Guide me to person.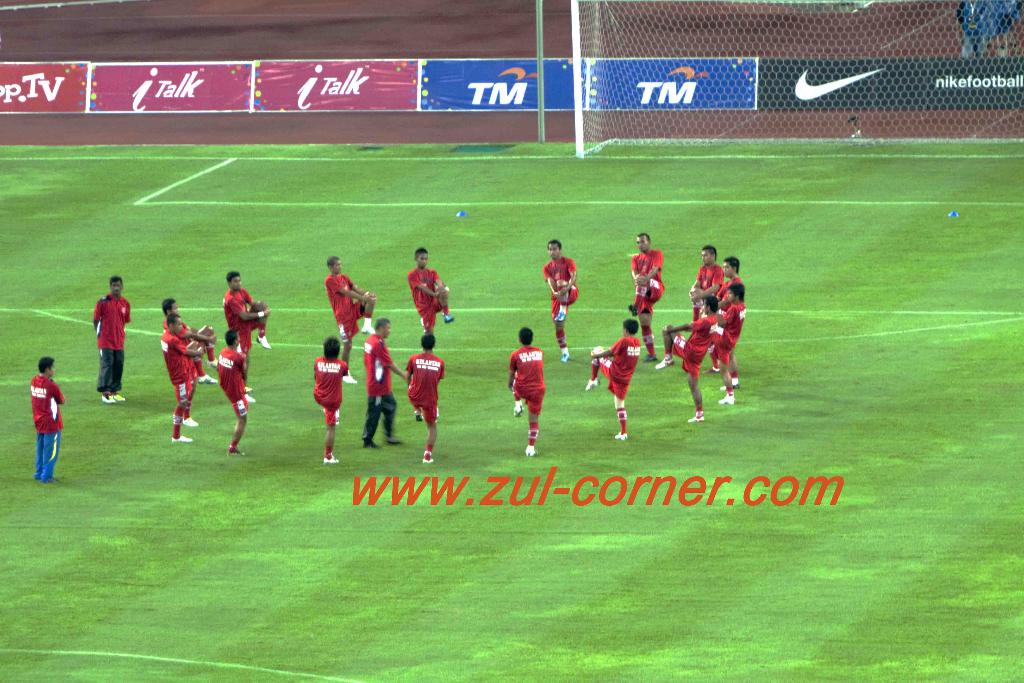
Guidance: <box>222,270,271,402</box>.
